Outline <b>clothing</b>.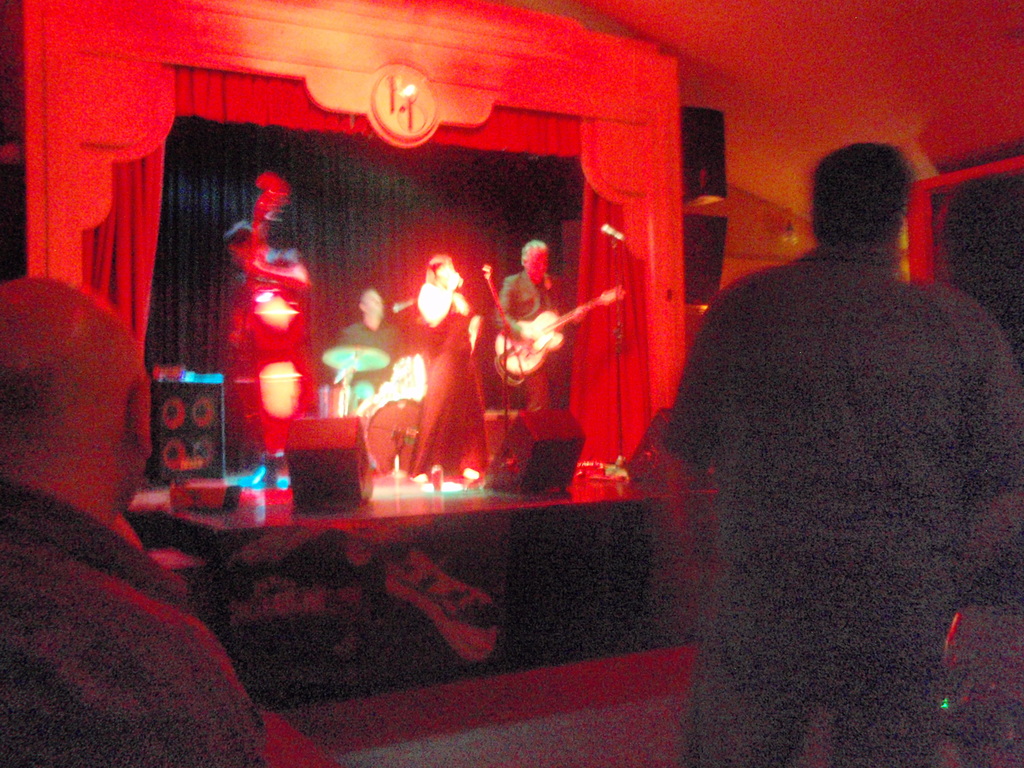
Outline: (left=0, top=477, right=269, bottom=767).
